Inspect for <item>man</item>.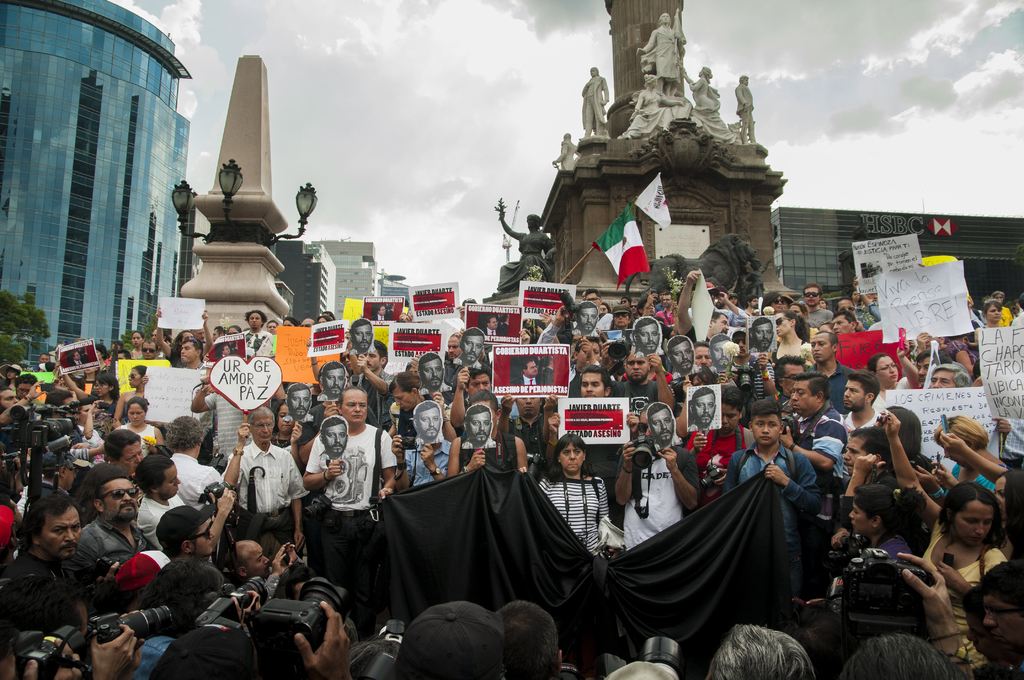
Inspection: bbox=[47, 393, 75, 413].
